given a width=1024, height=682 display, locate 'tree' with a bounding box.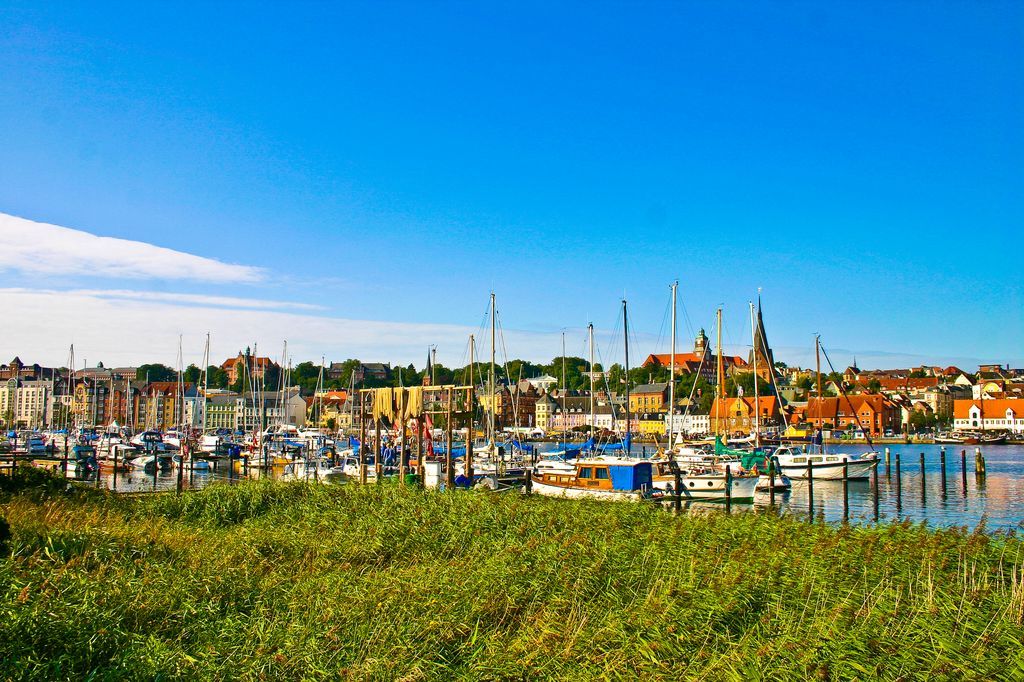
Located: 400,358,423,389.
